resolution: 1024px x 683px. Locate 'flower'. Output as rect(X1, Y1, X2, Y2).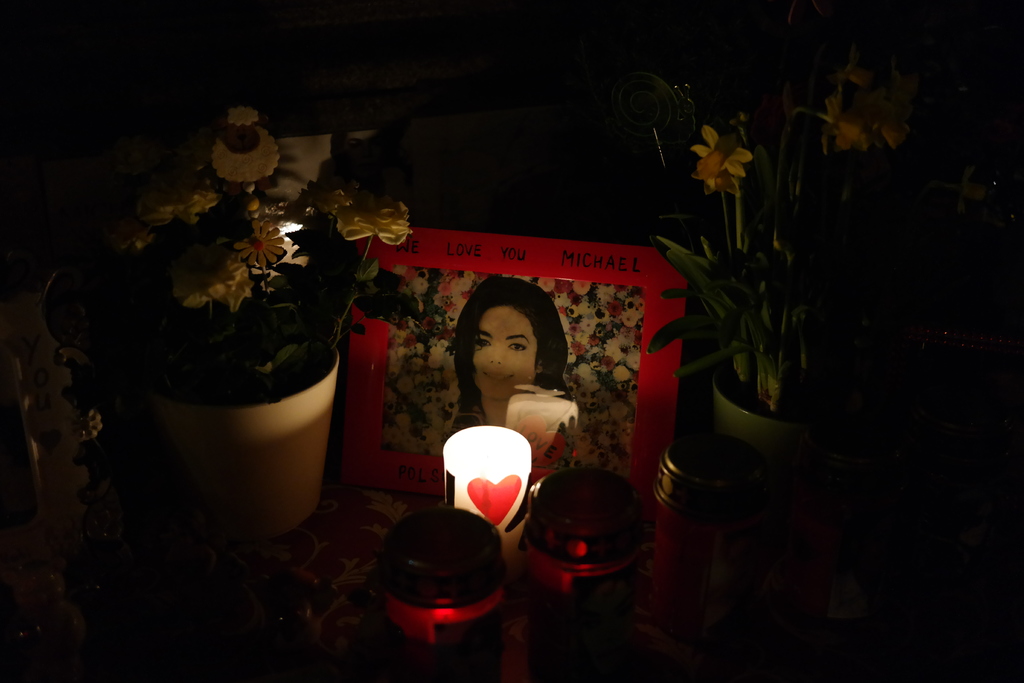
rect(232, 220, 287, 268).
